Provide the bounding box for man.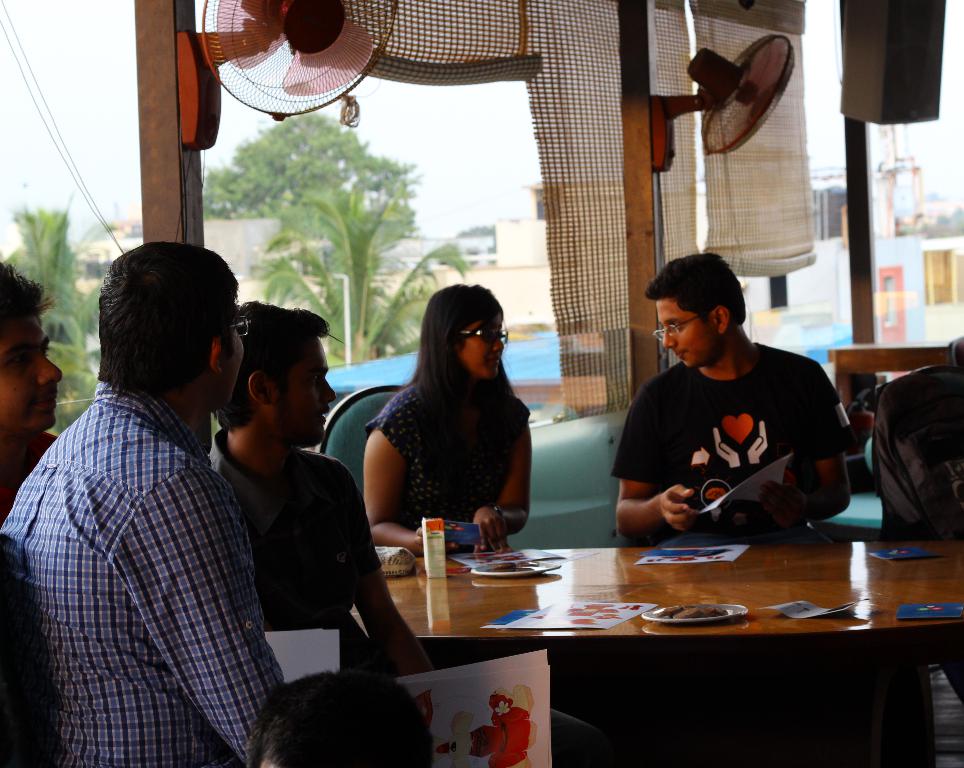
<region>0, 262, 64, 527</region>.
